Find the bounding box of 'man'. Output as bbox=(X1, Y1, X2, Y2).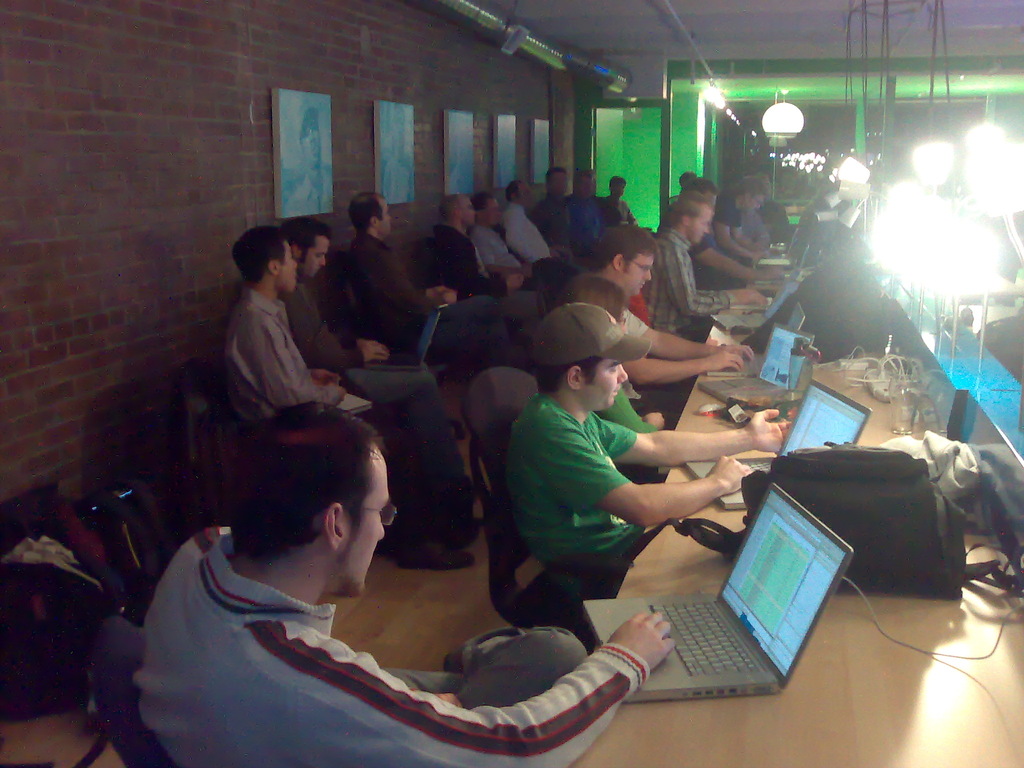
bbox=(716, 171, 802, 270).
